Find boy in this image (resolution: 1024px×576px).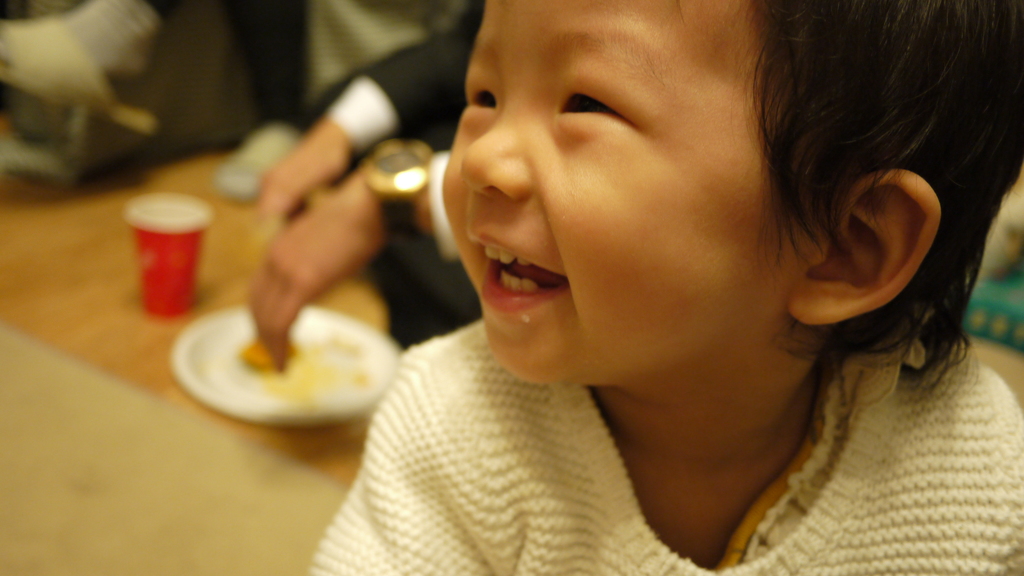
<region>284, 17, 983, 555</region>.
